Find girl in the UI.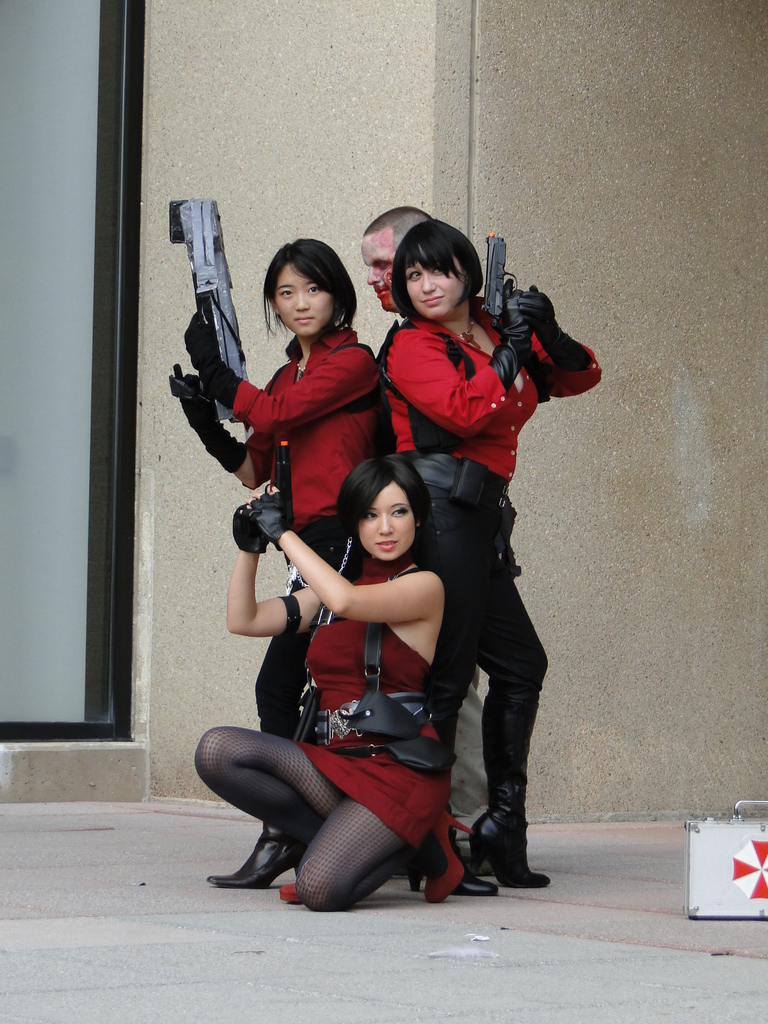
UI element at 378 216 600 890.
